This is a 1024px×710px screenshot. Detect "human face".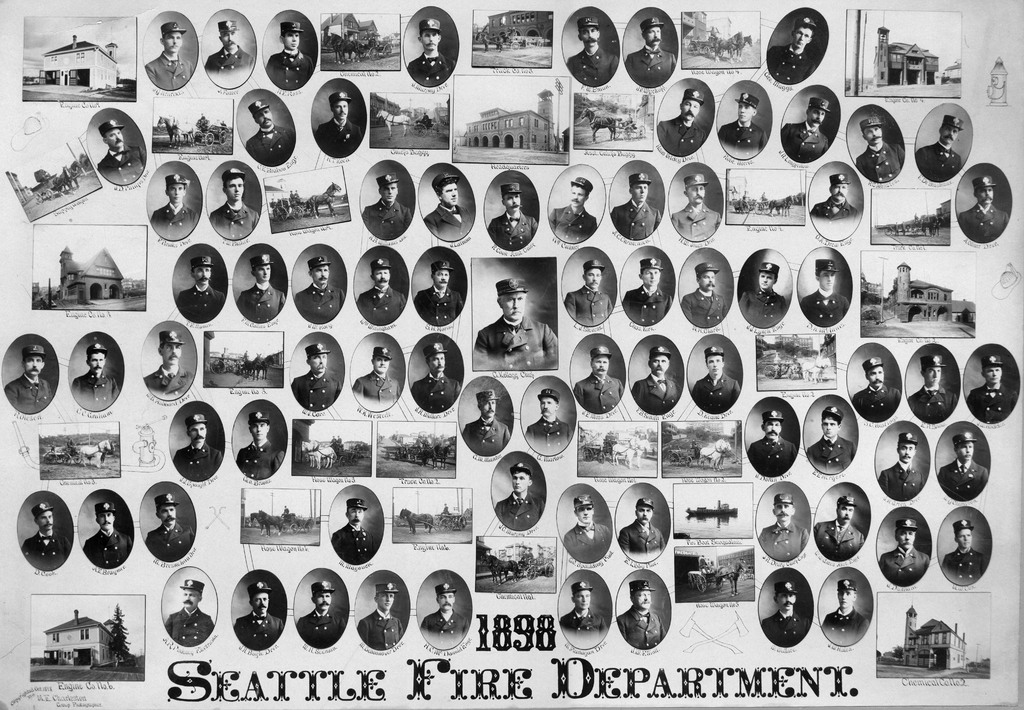
(869, 367, 883, 388).
